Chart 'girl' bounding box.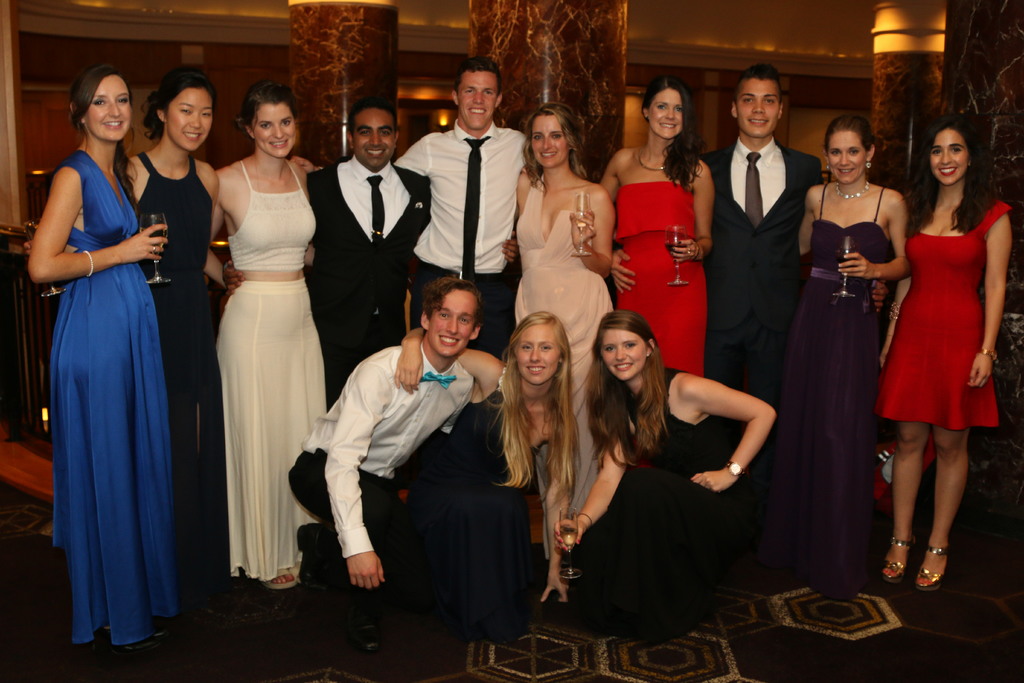
Charted: bbox=[116, 68, 220, 567].
